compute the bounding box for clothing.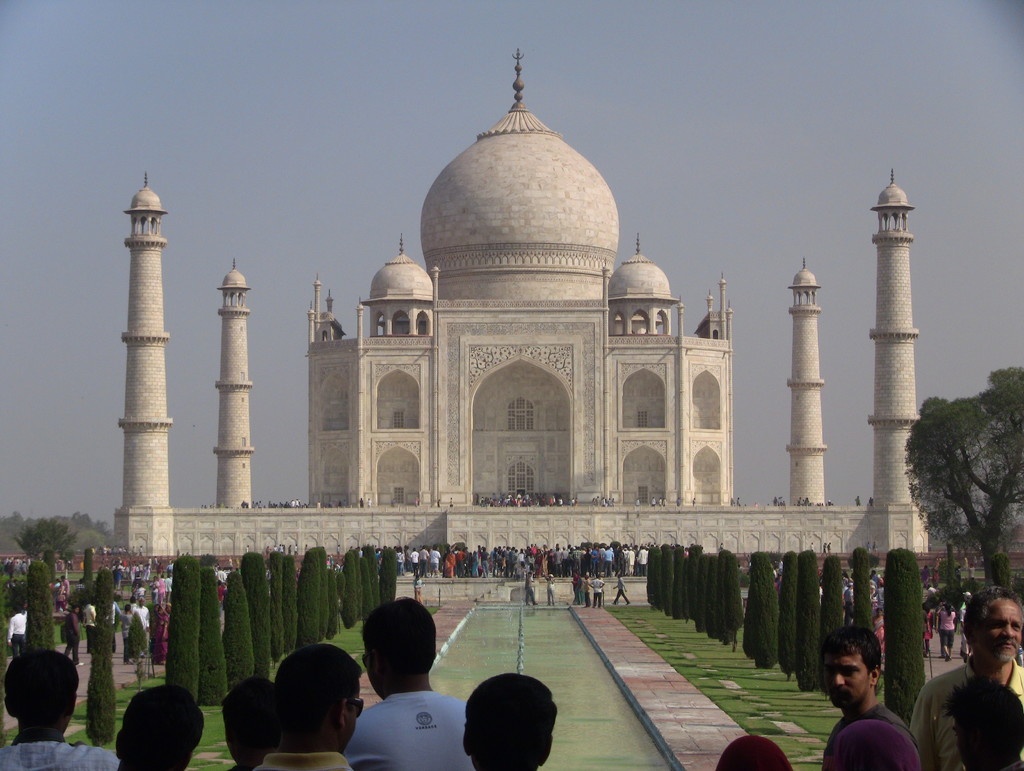
[x1=525, y1=556, x2=536, y2=578].
